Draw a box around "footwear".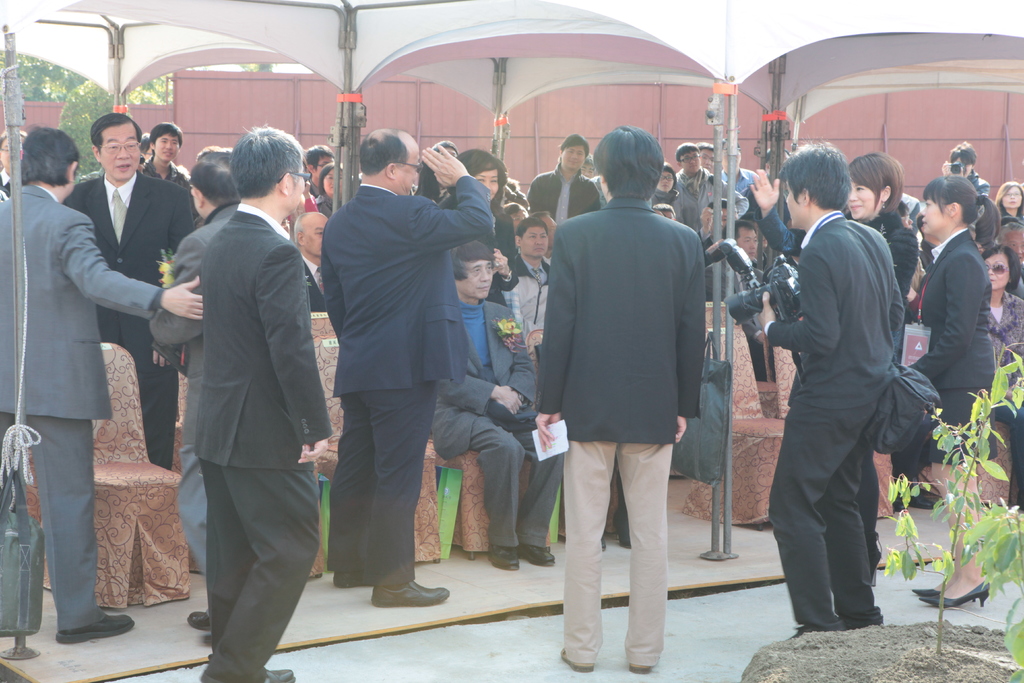
left=486, top=543, right=520, bottom=574.
